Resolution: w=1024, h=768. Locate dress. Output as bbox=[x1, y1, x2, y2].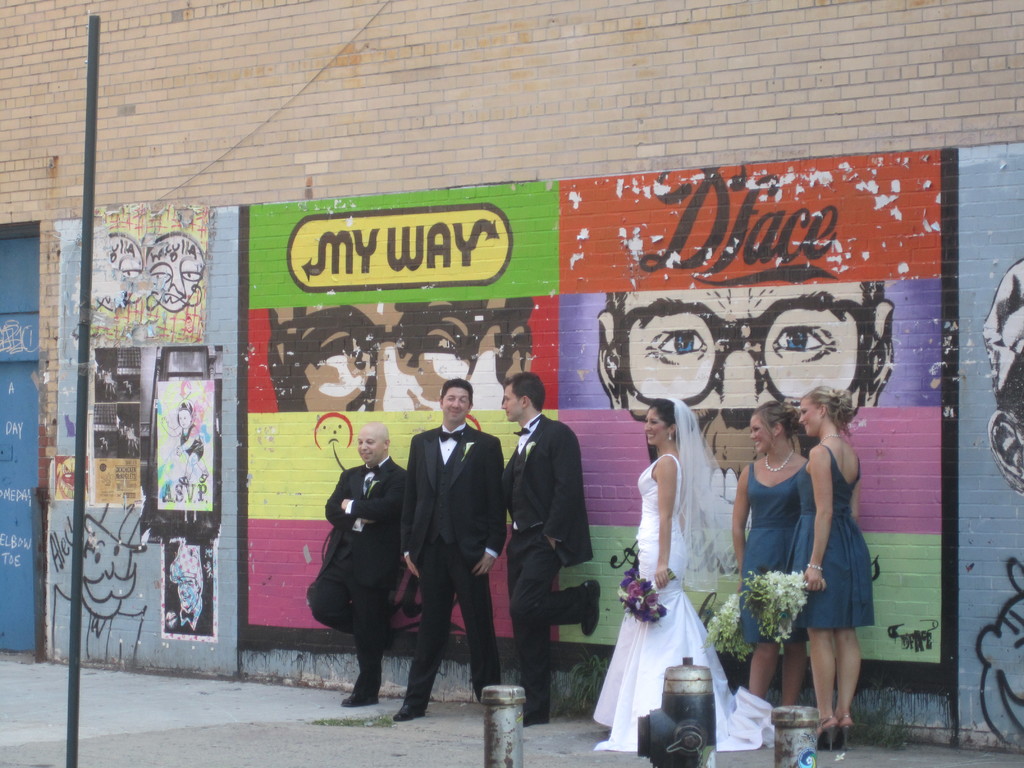
bbox=[611, 438, 735, 737].
